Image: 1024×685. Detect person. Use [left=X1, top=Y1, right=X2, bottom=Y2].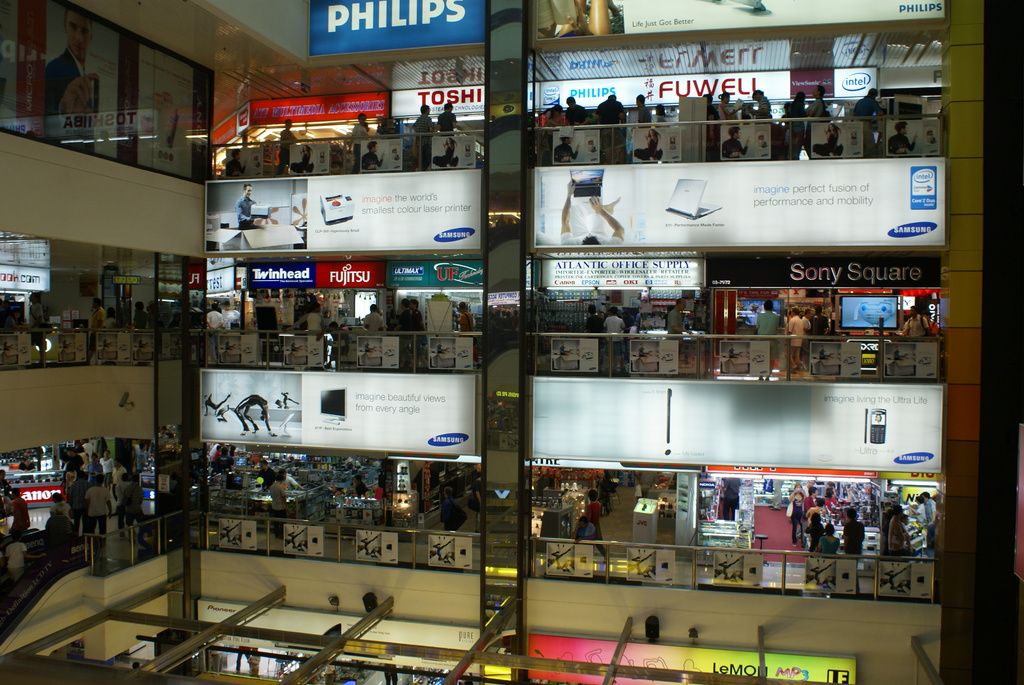
[left=213, top=442, right=221, bottom=458].
